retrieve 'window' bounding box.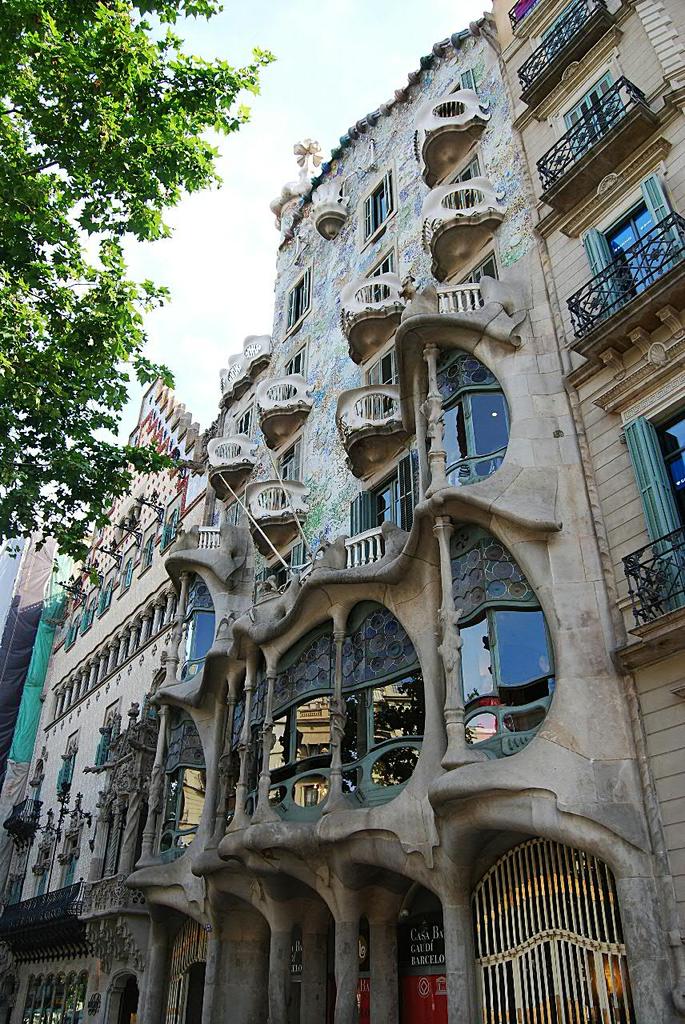
Bounding box: 162,507,182,547.
